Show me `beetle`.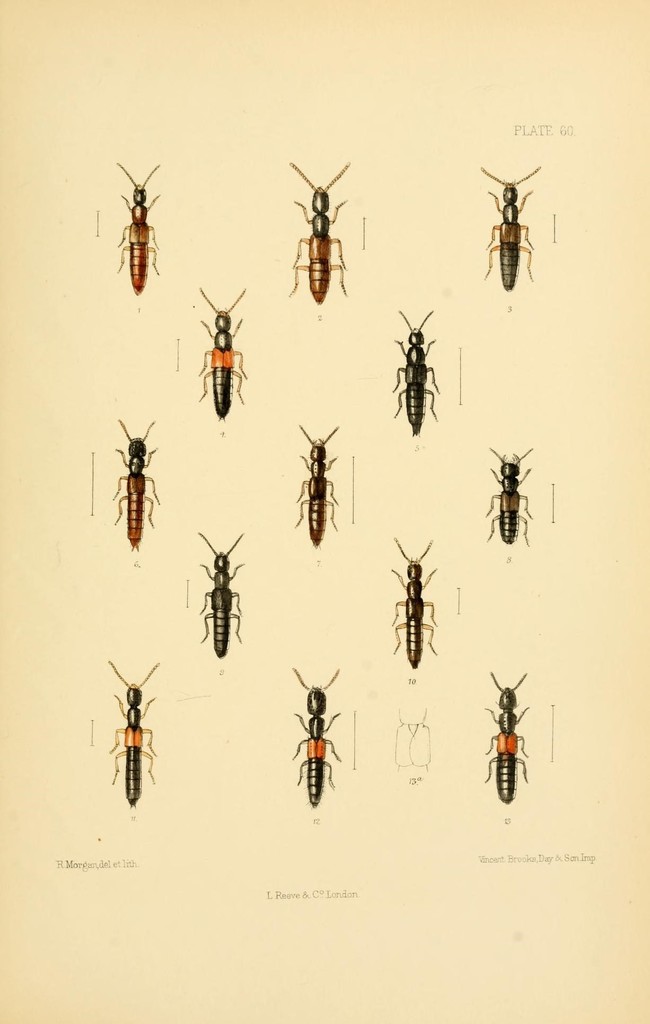
`beetle` is here: detection(196, 543, 251, 662).
